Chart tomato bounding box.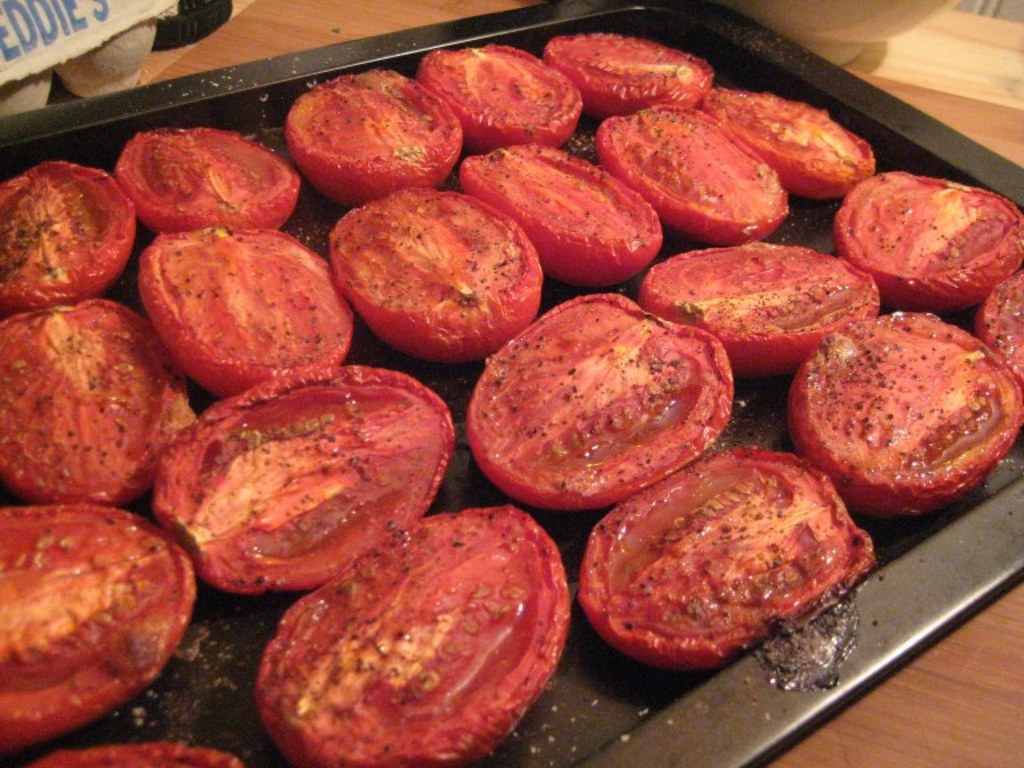
Charted: detection(156, 361, 455, 597).
